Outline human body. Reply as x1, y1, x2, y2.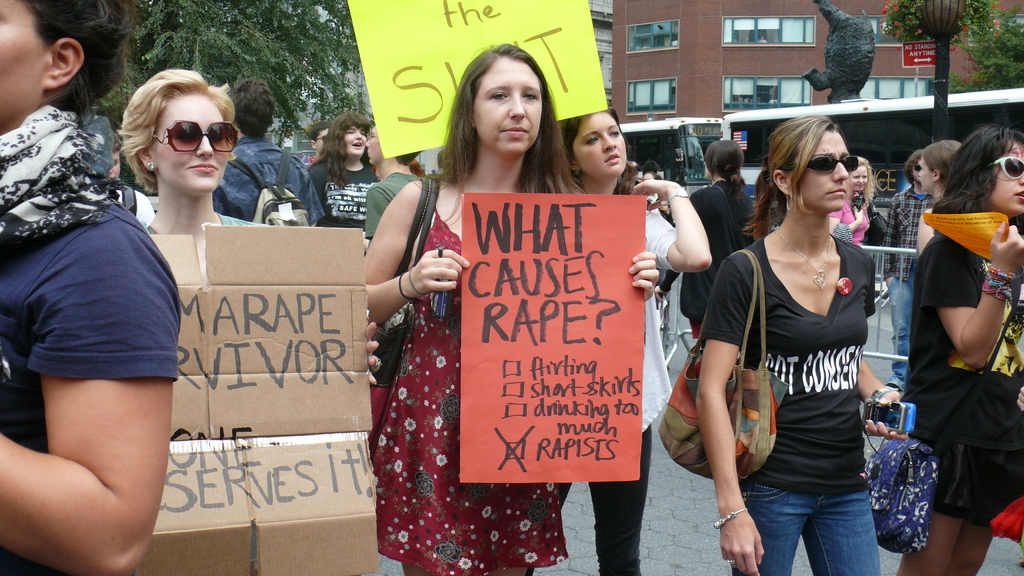
0, 200, 179, 575.
